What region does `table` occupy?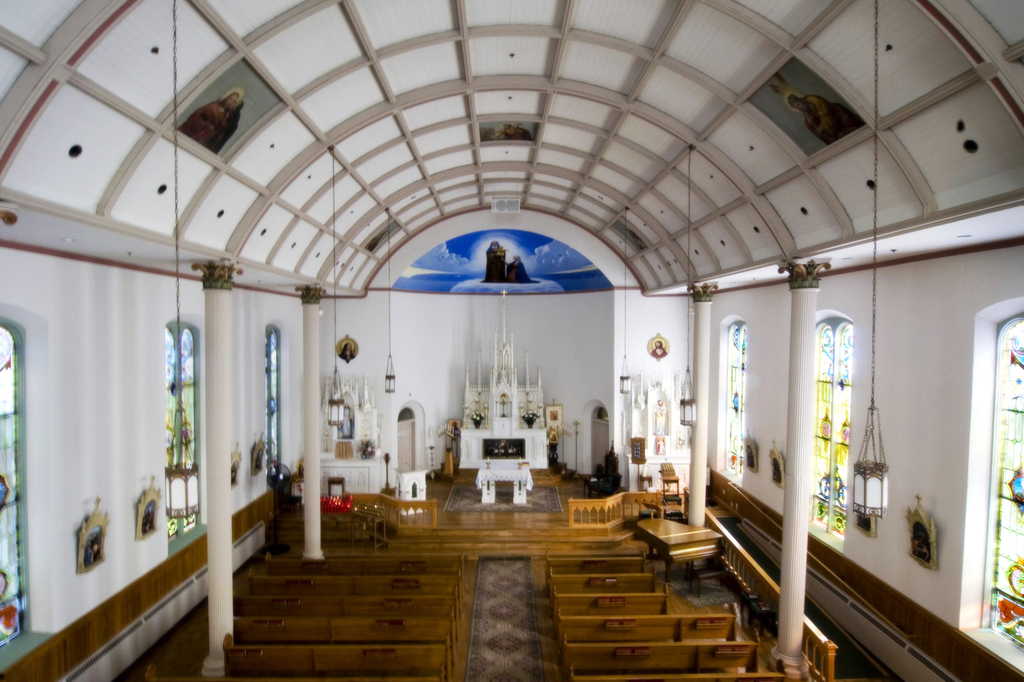
[left=572, top=661, right=788, bottom=681].
